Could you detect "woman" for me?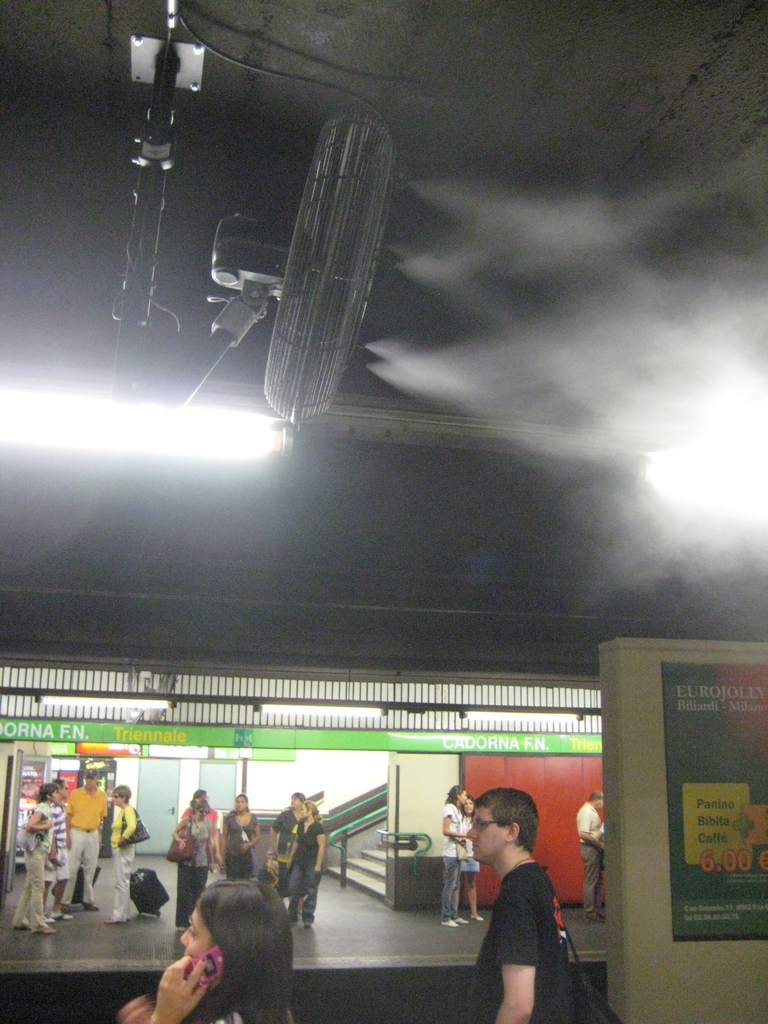
Detection result: BBox(270, 792, 305, 915).
